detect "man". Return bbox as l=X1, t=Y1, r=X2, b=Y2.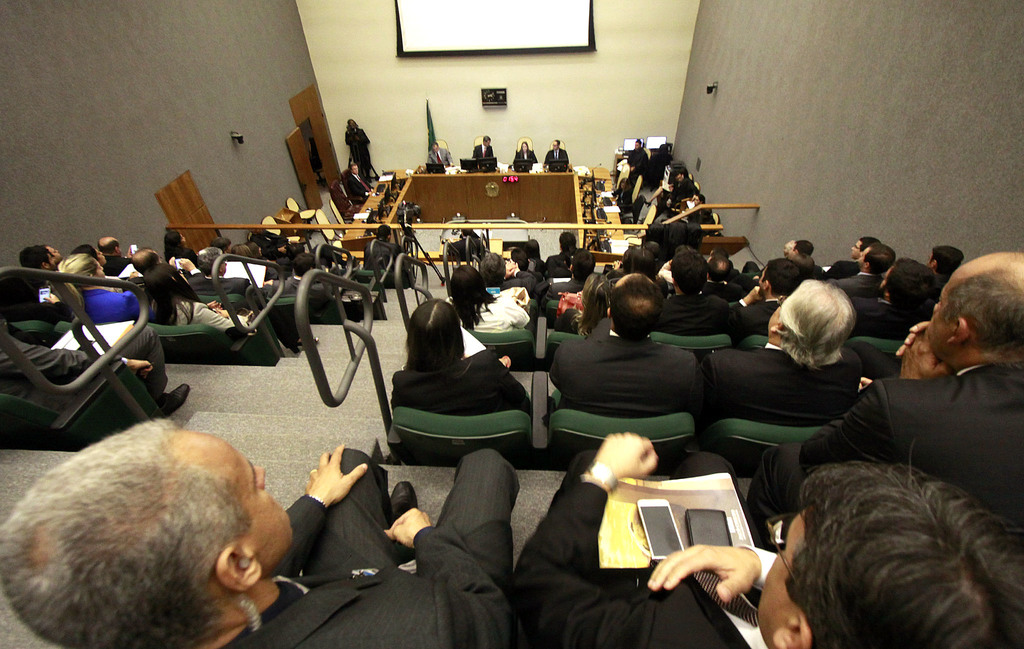
l=652, t=143, r=675, b=159.
